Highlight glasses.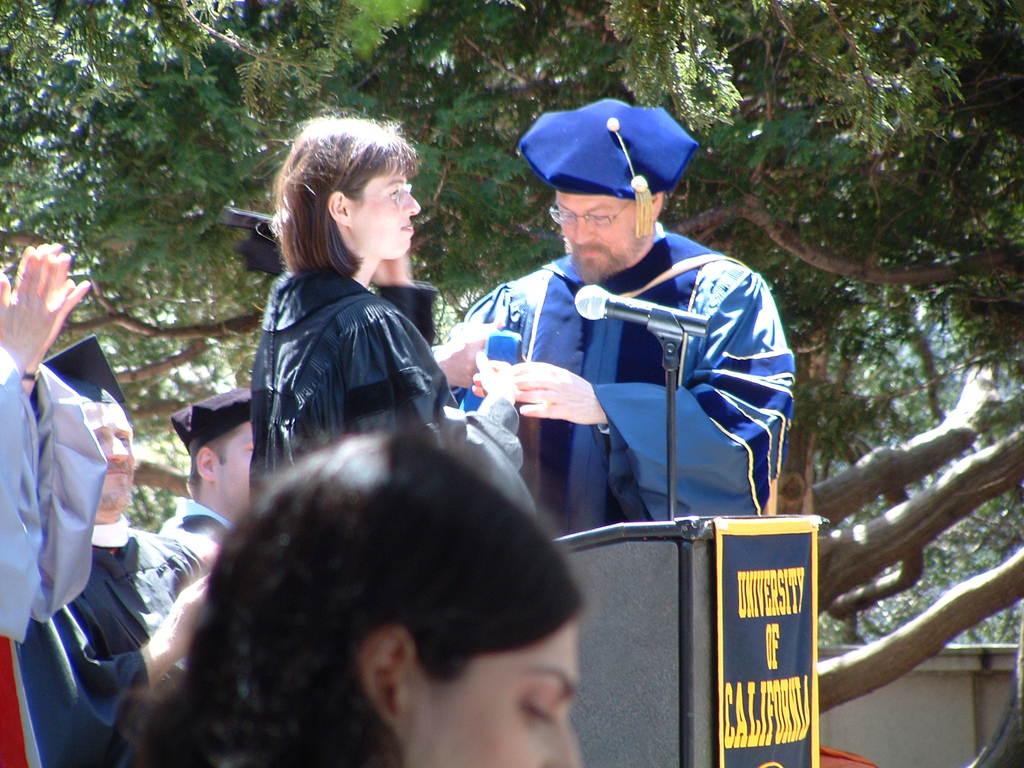
Highlighted region: 548,194,632,231.
